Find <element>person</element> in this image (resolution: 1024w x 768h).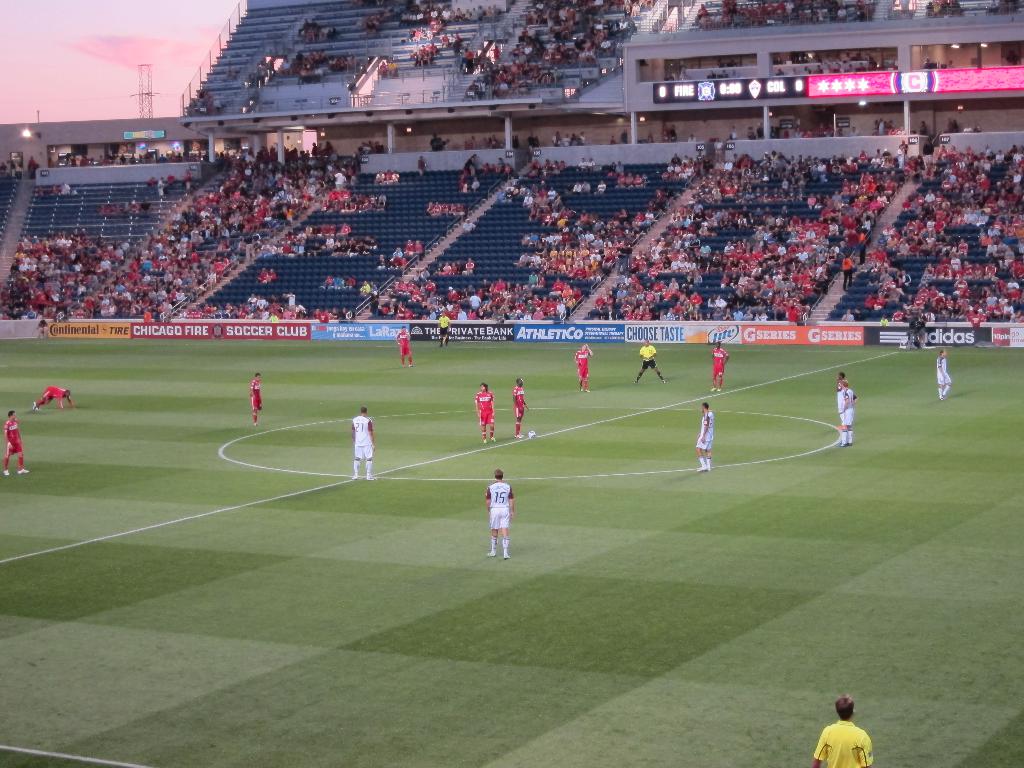
box(35, 383, 75, 410).
